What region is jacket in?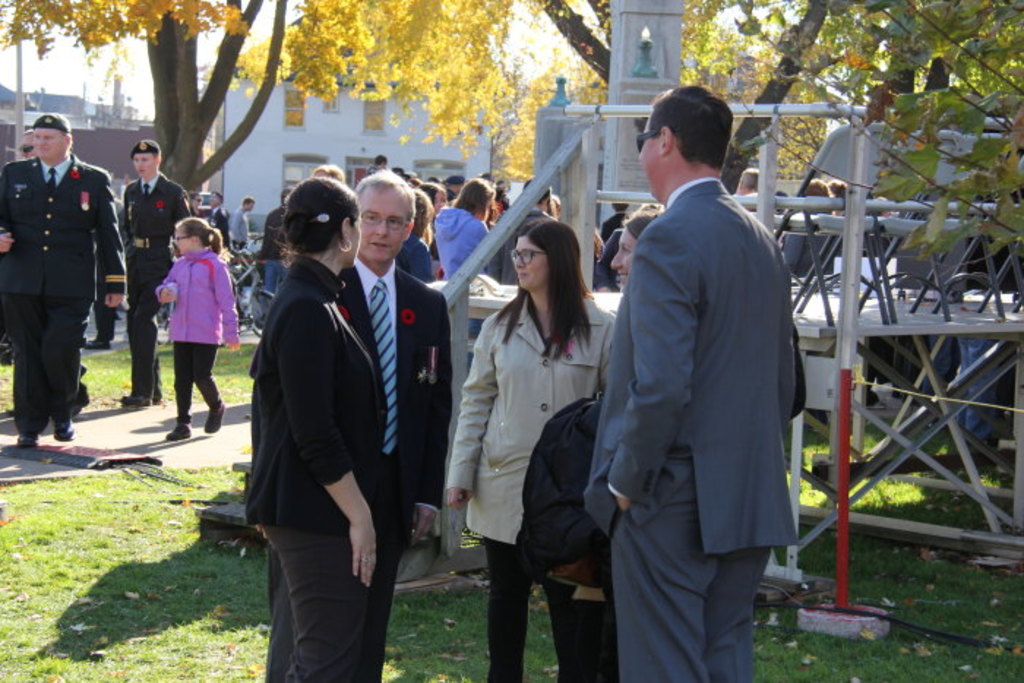
[429, 209, 487, 279].
